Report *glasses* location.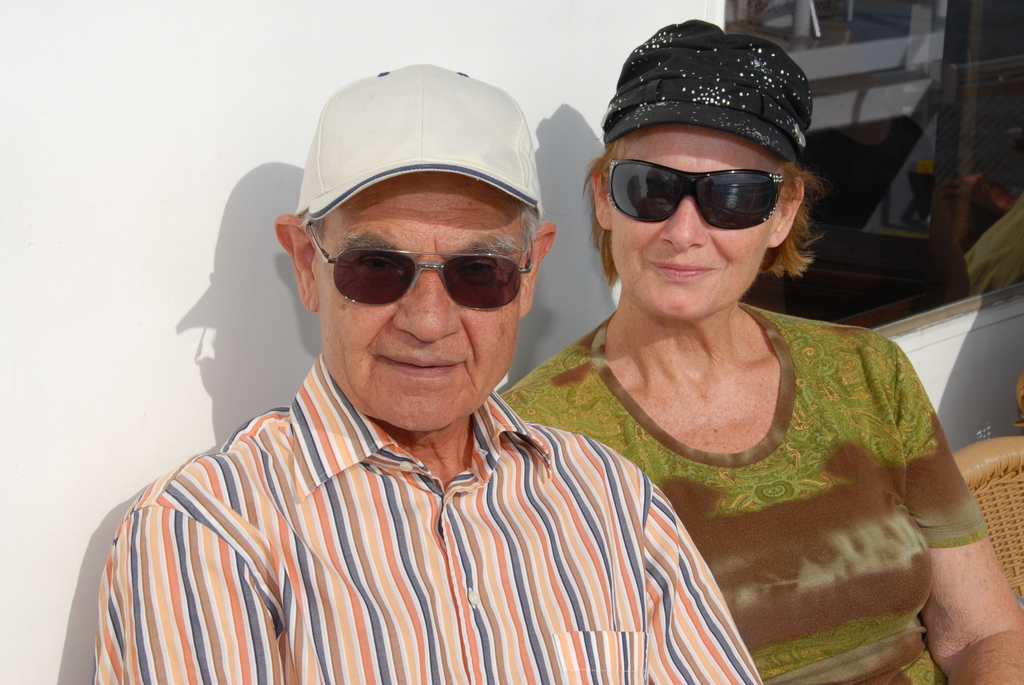
Report: [left=604, top=162, right=797, bottom=230].
